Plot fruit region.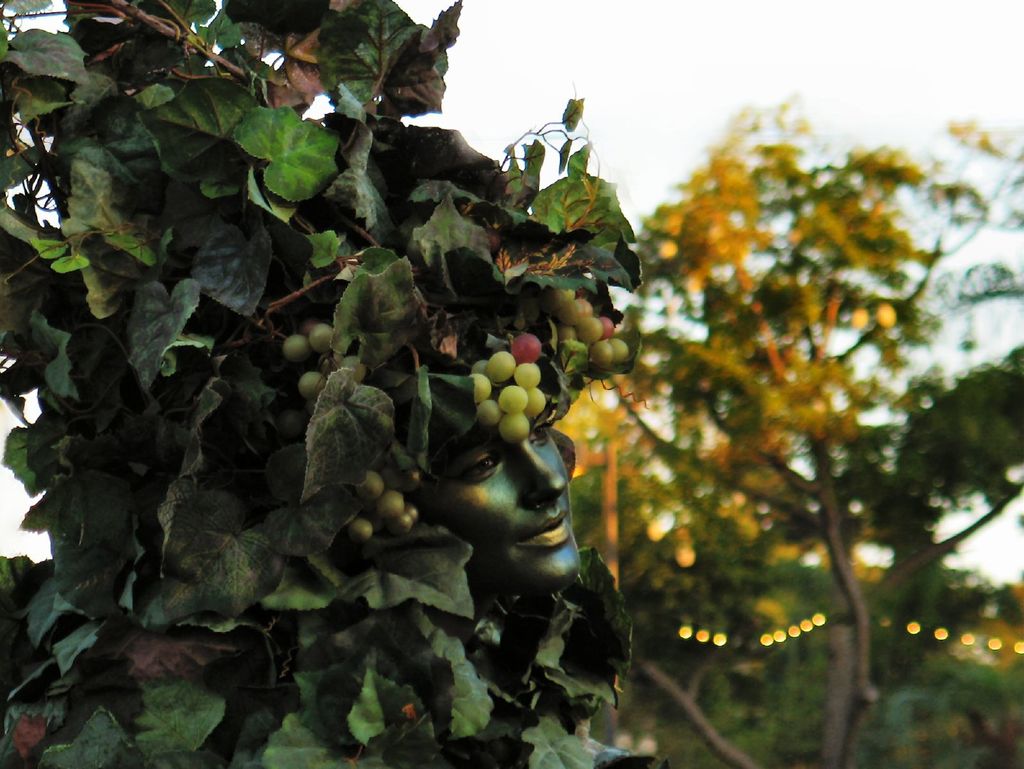
Plotted at [457,343,537,451].
